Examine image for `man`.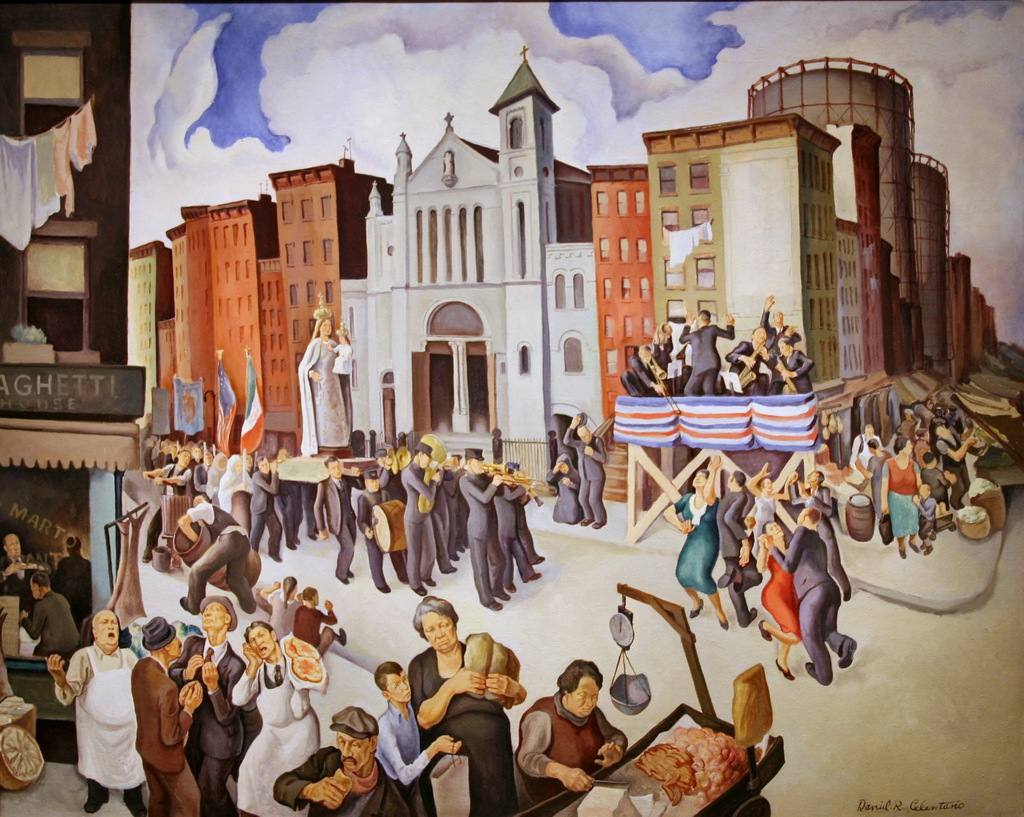
Examination result: <box>45,611,147,816</box>.
